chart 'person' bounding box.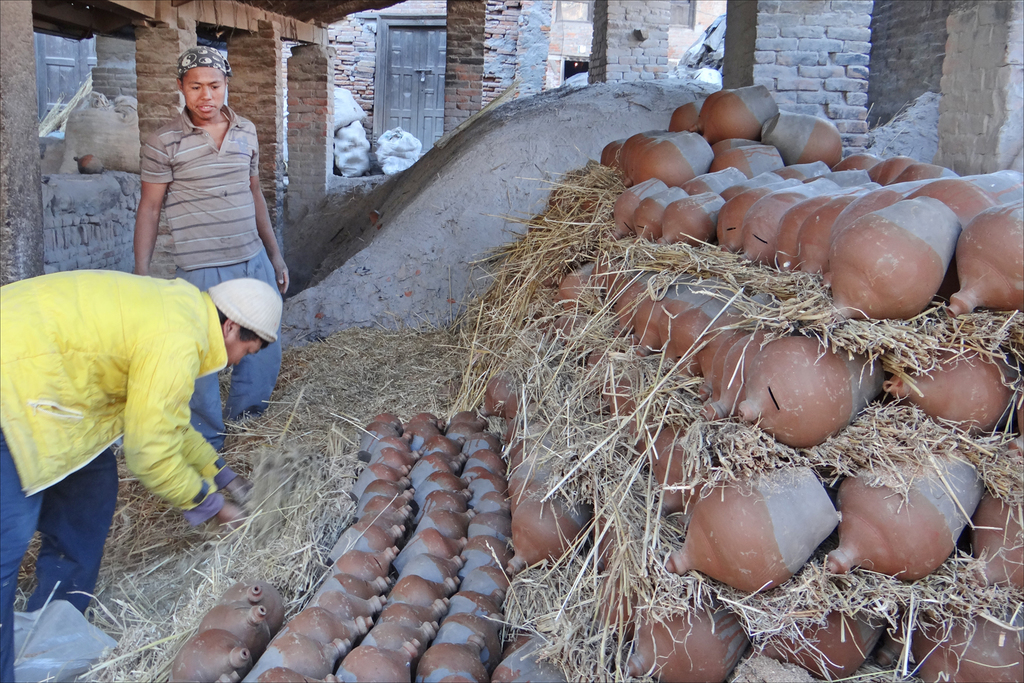
Charted: x1=129 y1=44 x2=291 y2=456.
